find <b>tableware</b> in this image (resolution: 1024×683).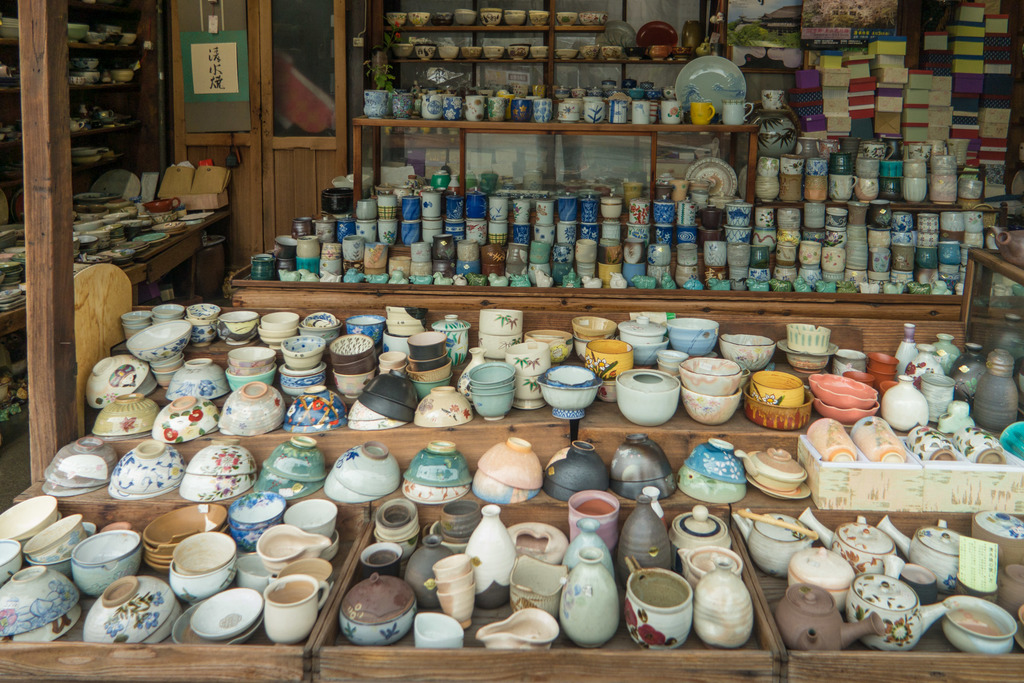
detection(111, 443, 189, 495).
